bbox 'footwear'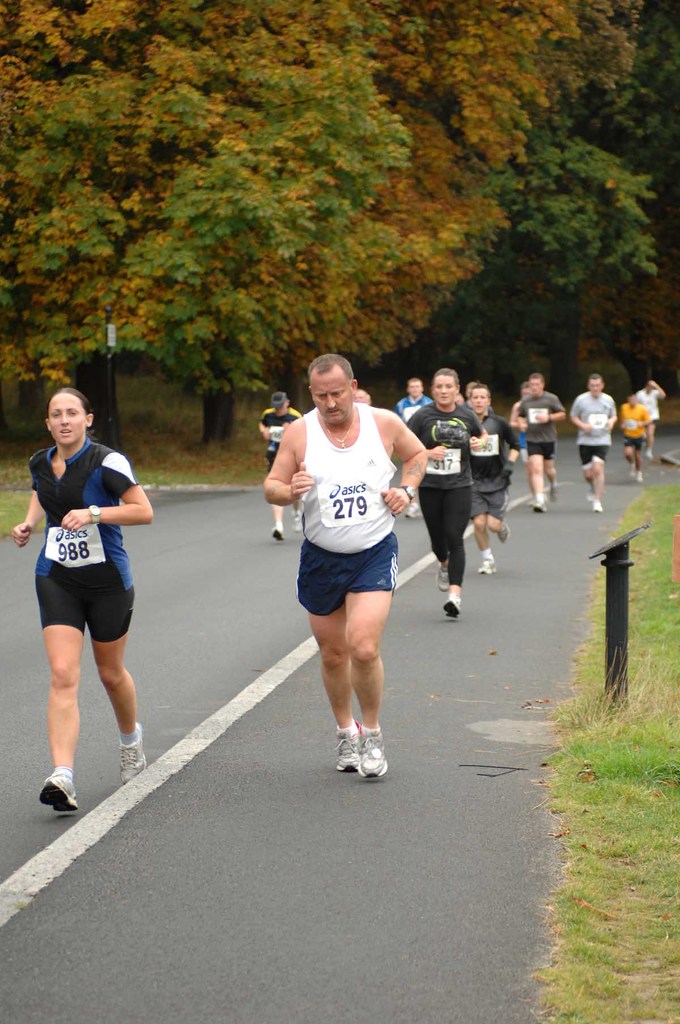
<box>435,567,449,588</box>
